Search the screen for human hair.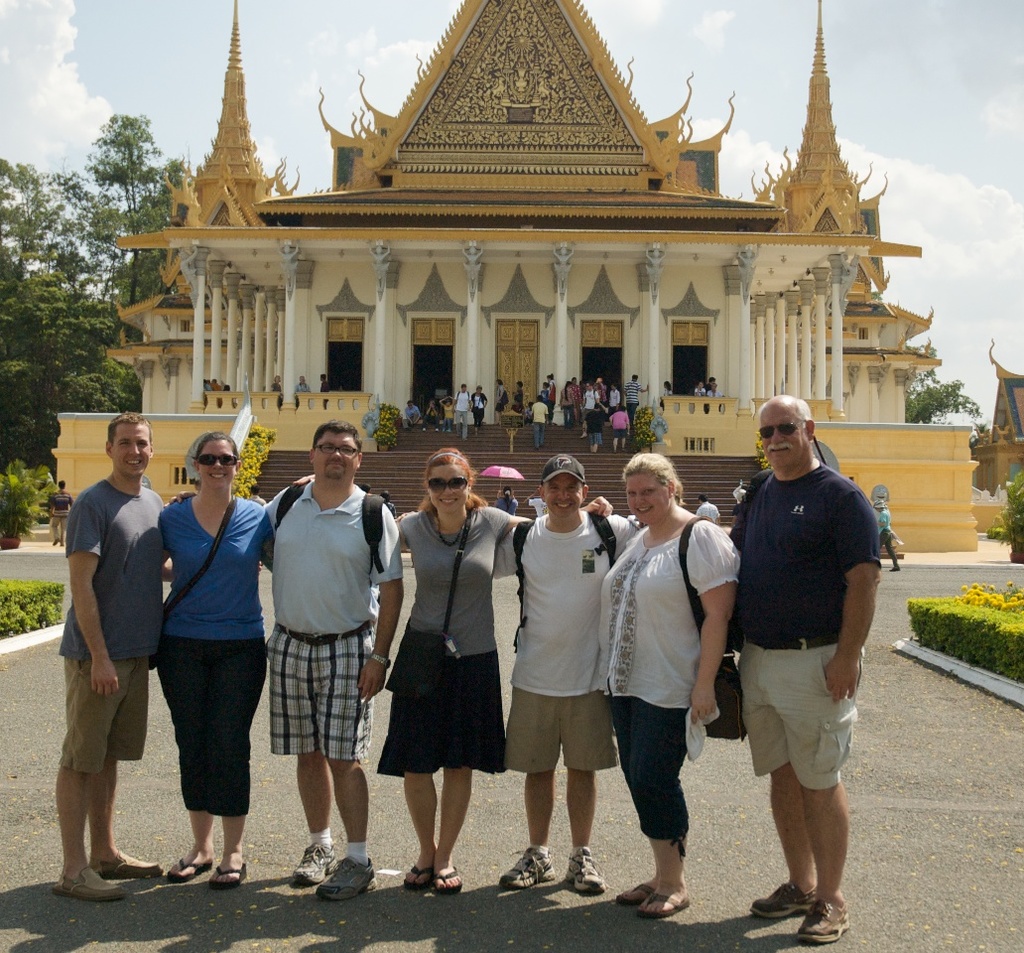
Found at BBox(477, 383, 480, 386).
